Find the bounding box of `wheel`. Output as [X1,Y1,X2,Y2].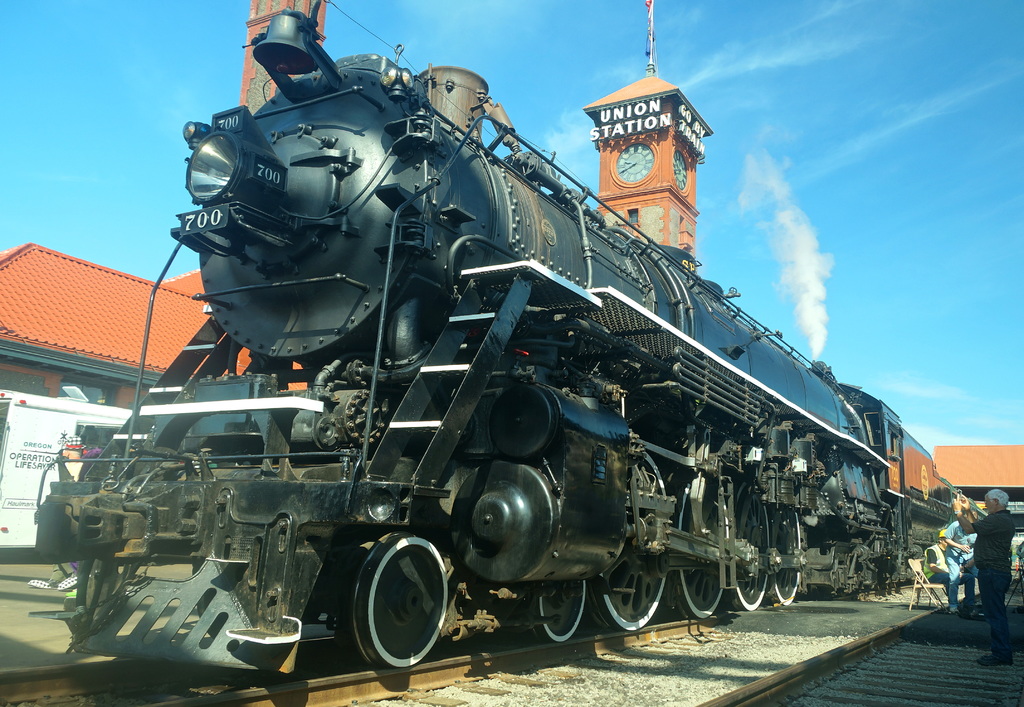
[728,484,767,604].
